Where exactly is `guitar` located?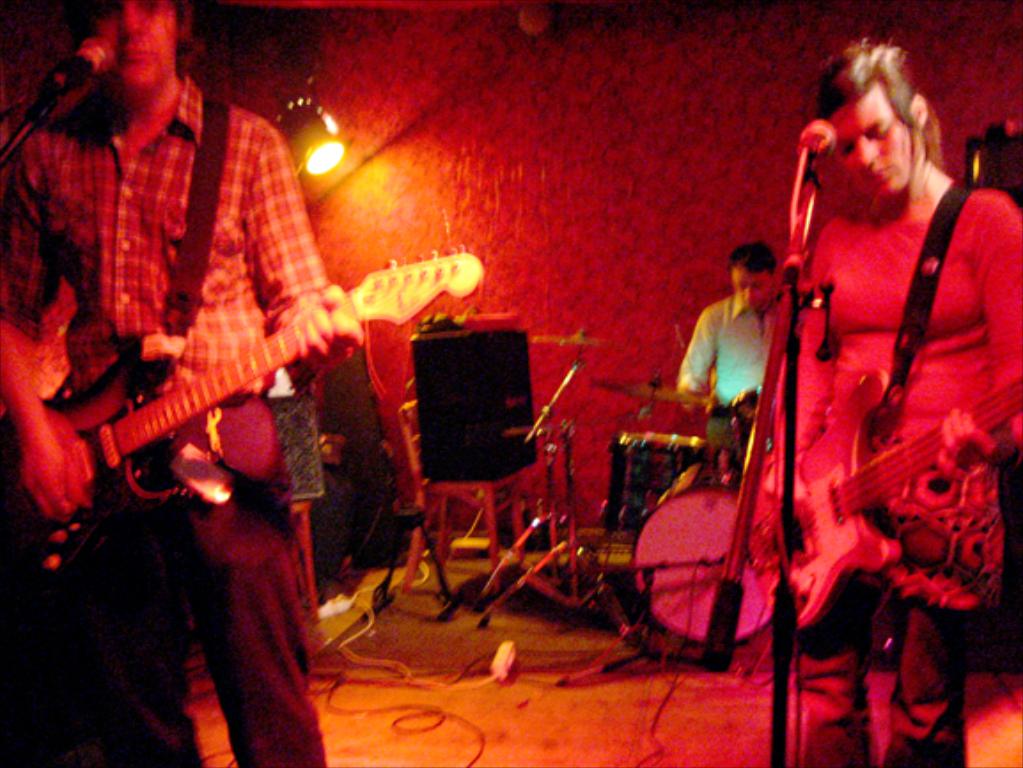
Its bounding box is pyautogui.locateOnScreen(748, 369, 1021, 658).
